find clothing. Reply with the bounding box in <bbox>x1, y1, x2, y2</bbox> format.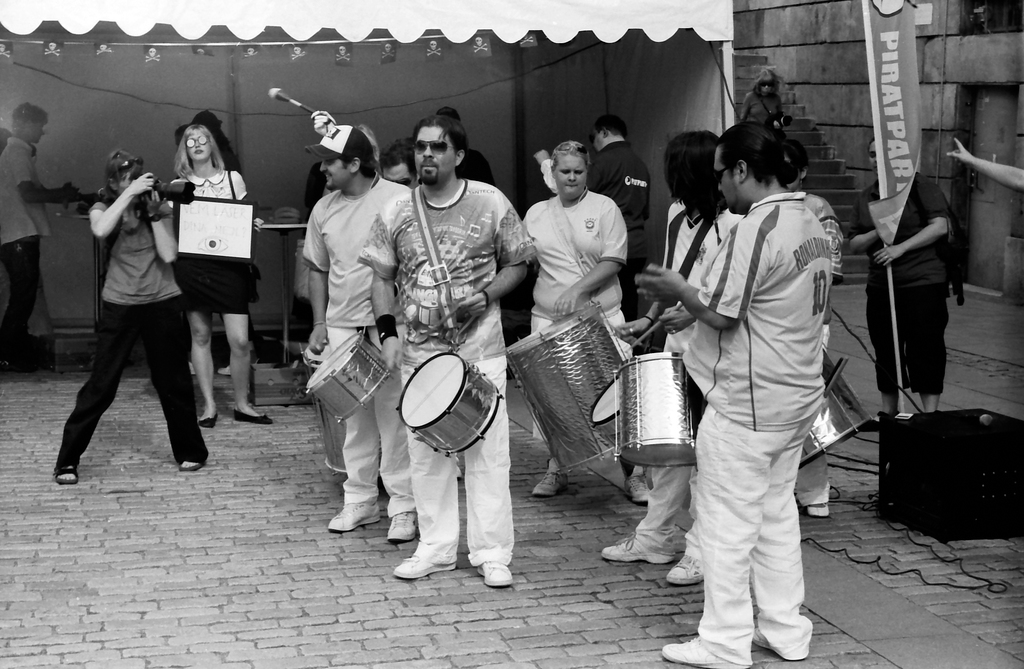
<bbox>1, 144, 48, 335</bbox>.
